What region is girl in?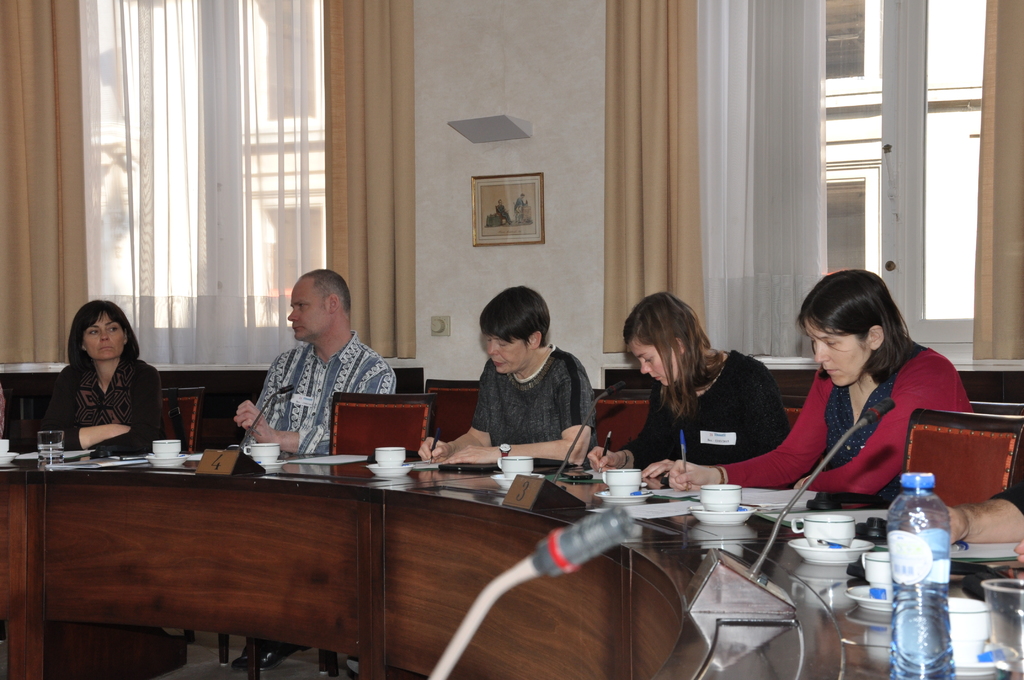
<bbox>418, 289, 590, 473</bbox>.
